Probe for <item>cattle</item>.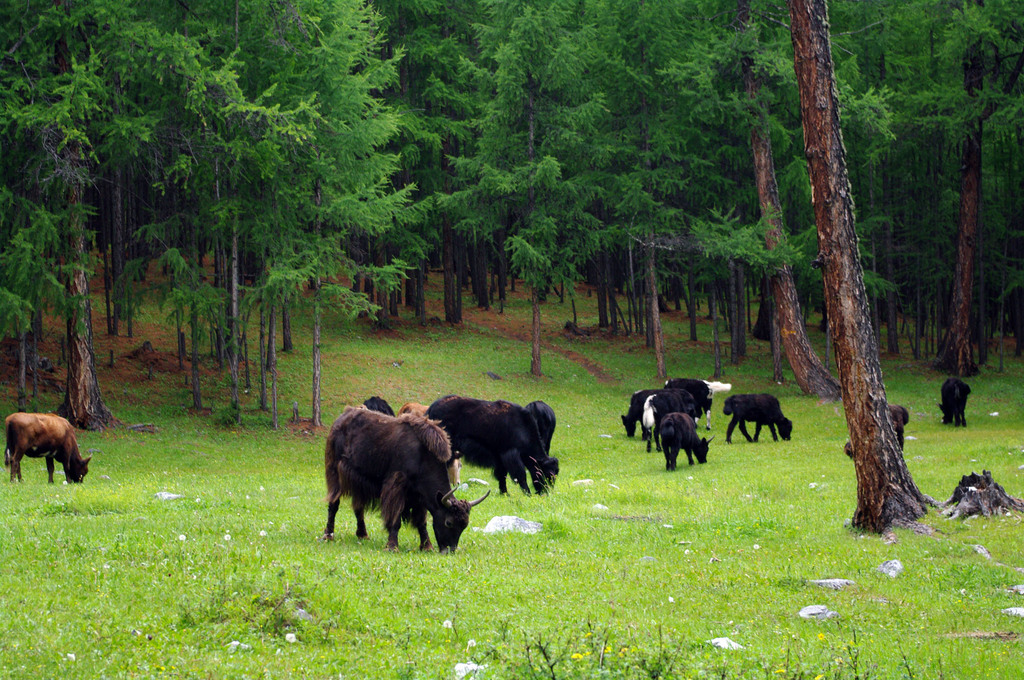
Probe result: (x1=721, y1=393, x2=792, y2=445).
